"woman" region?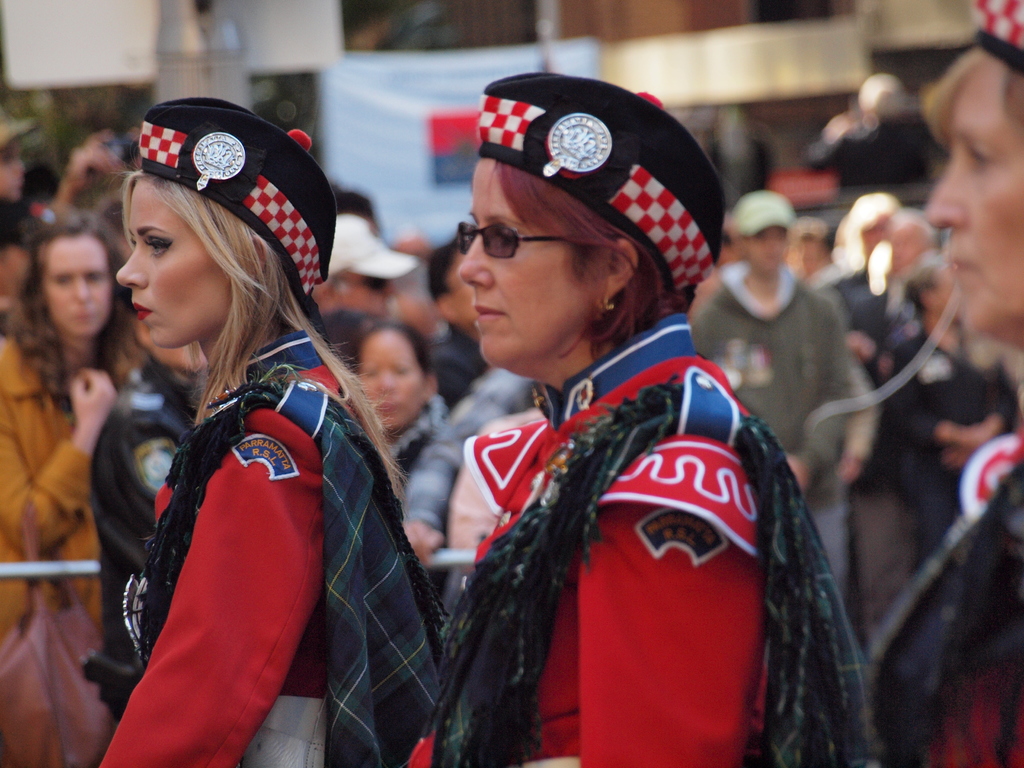
x1=403 y1=71 x2=861 y2=767
